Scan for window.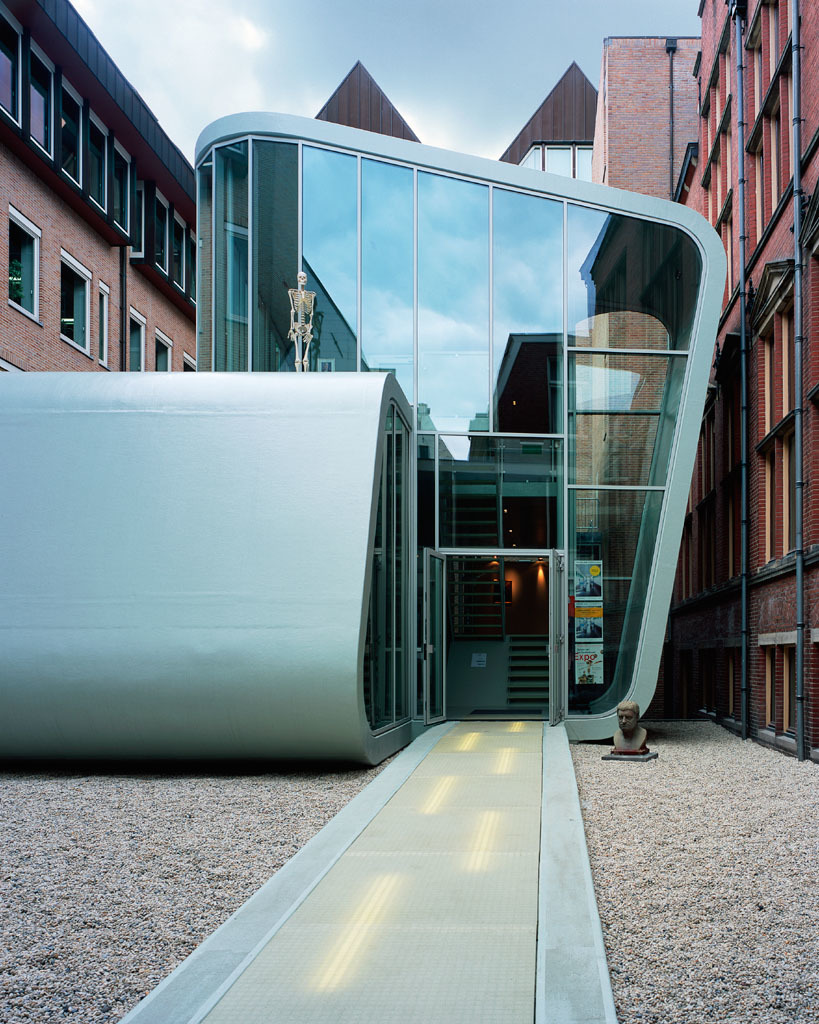
Scan result: [x1=787, y1=302, x2=797, y2=412].
